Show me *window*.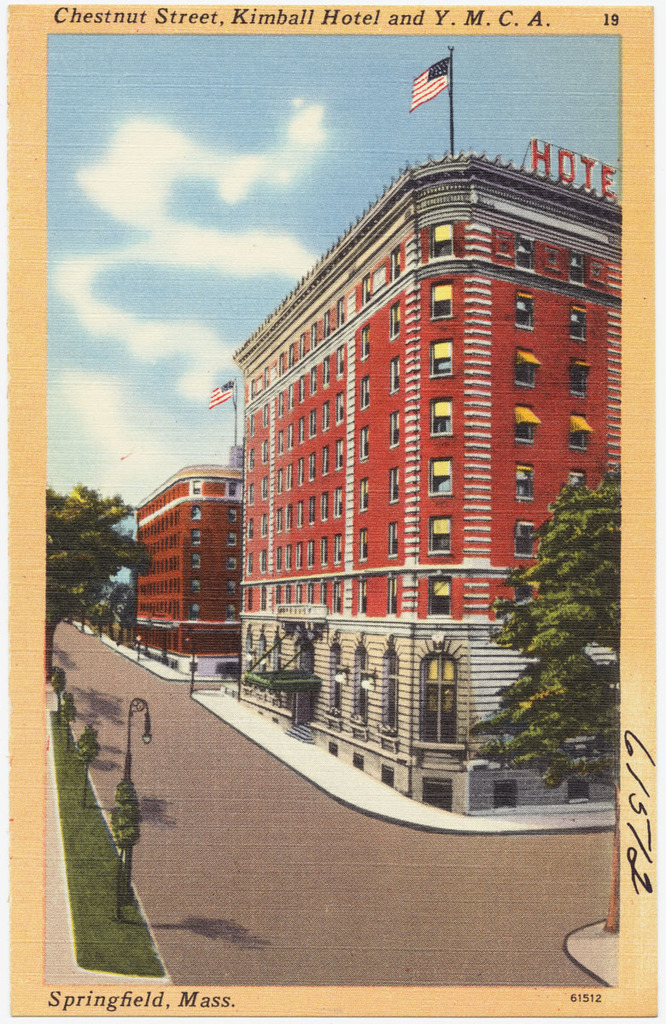
*window* is here: <bbox>309, 455, 313, 476</bbox>.
